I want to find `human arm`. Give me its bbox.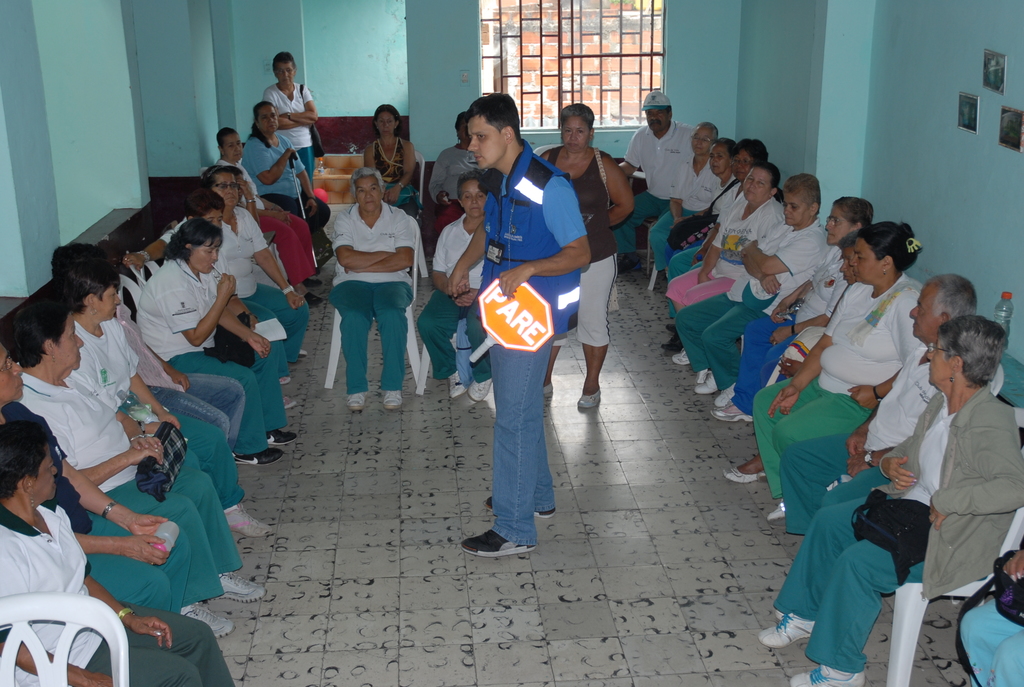
{"left": 774, "top": 279, "right": 812, "bottom": 319}.
